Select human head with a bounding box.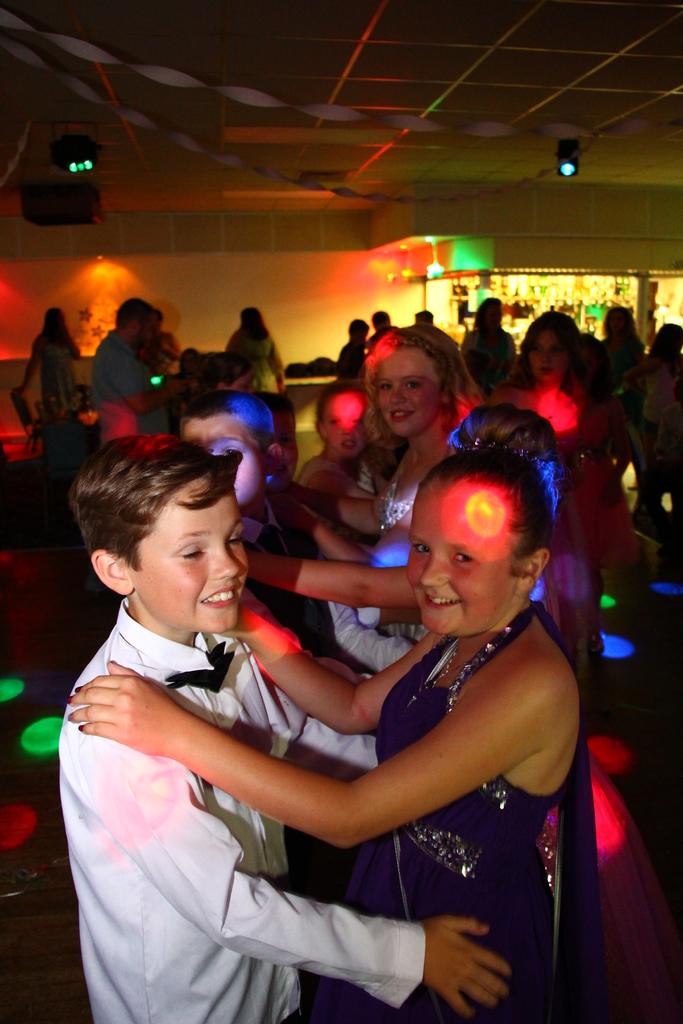
select_region(654, 321, 682, 349).
